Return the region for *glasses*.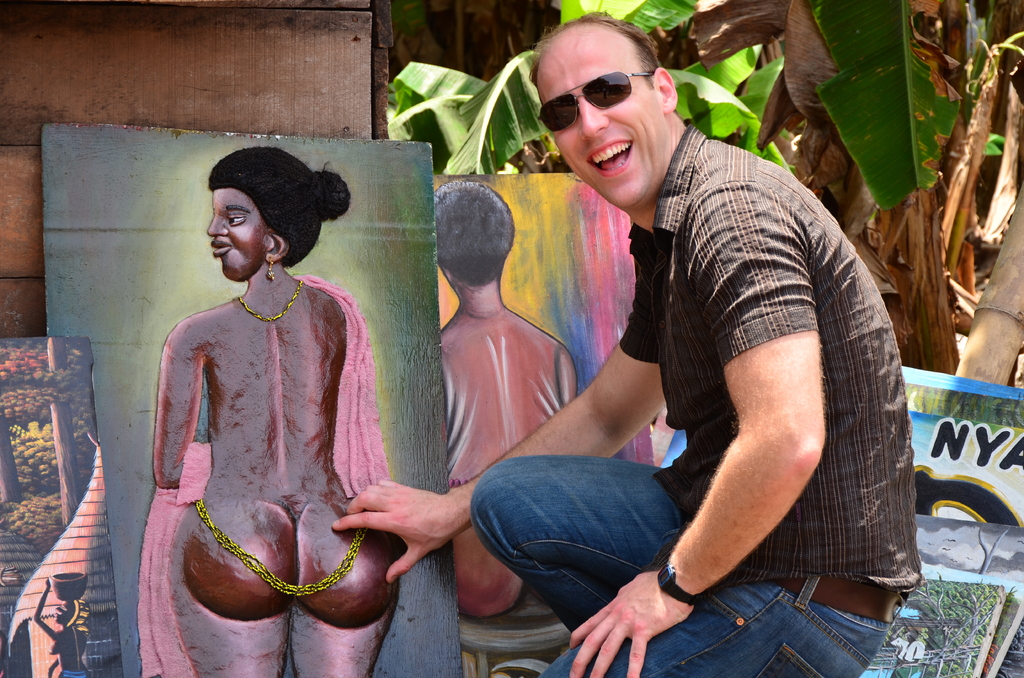
bbox=(530, 62, 675, 129).
